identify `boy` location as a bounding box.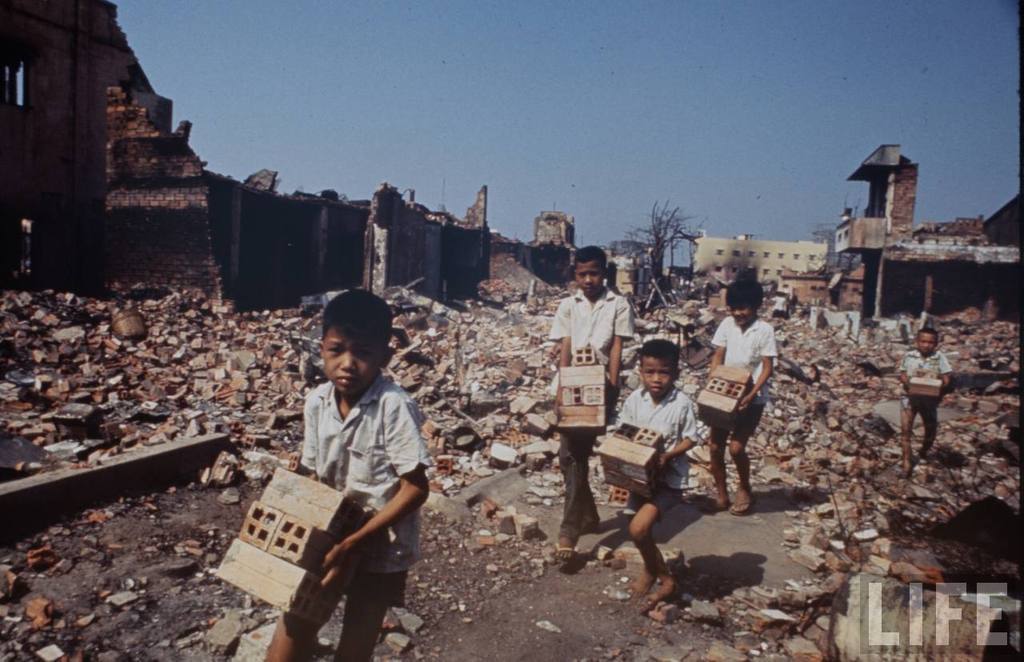
bbox=(613, 342, 695, 605).
